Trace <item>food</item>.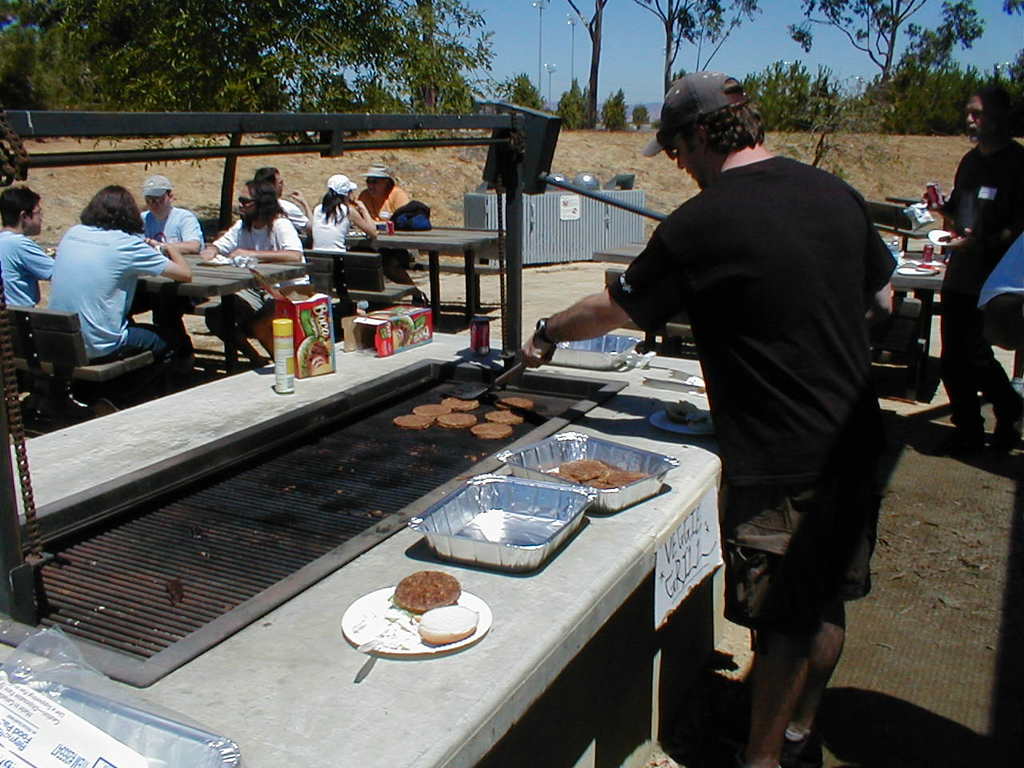
Traced to [left=390, top=323, right=411, bottom=345].
